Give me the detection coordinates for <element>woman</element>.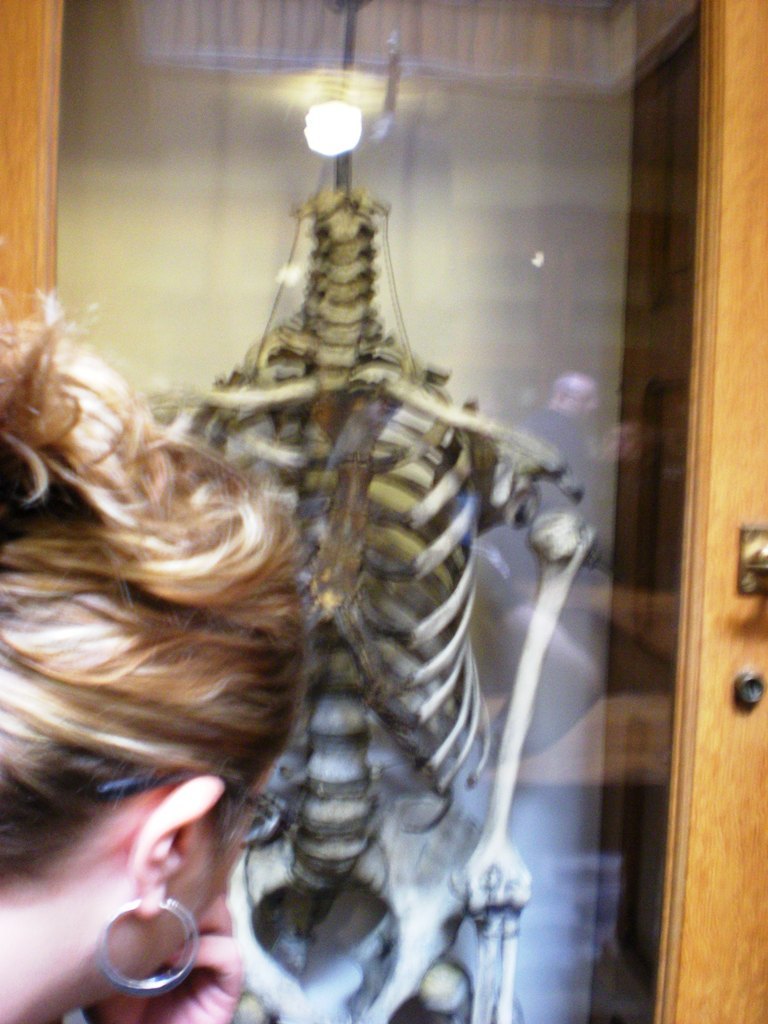
rect(0, 289, 309, 1017).
